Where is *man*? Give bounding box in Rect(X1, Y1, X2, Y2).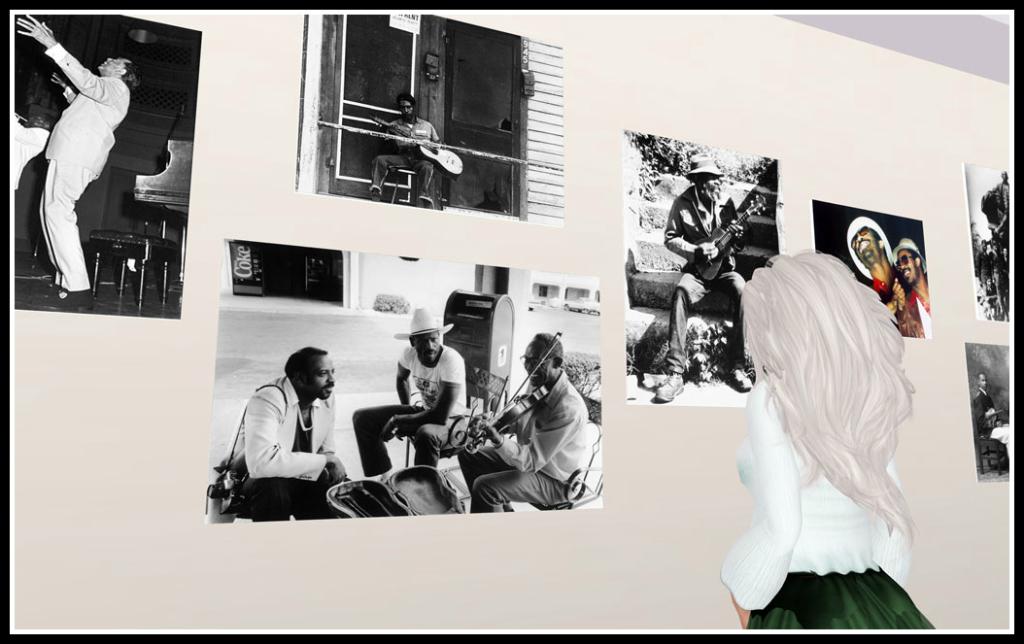
Rect(350, 306, 470, 476).
